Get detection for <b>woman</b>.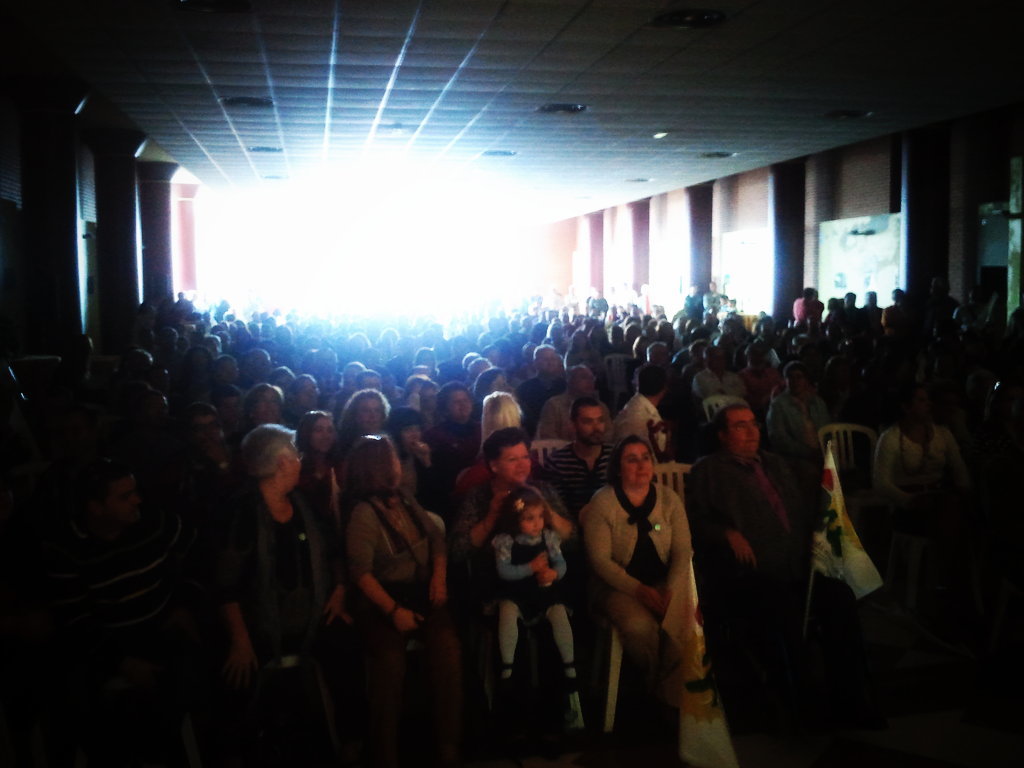
Detection: <box>346,389,390,435</box>.
